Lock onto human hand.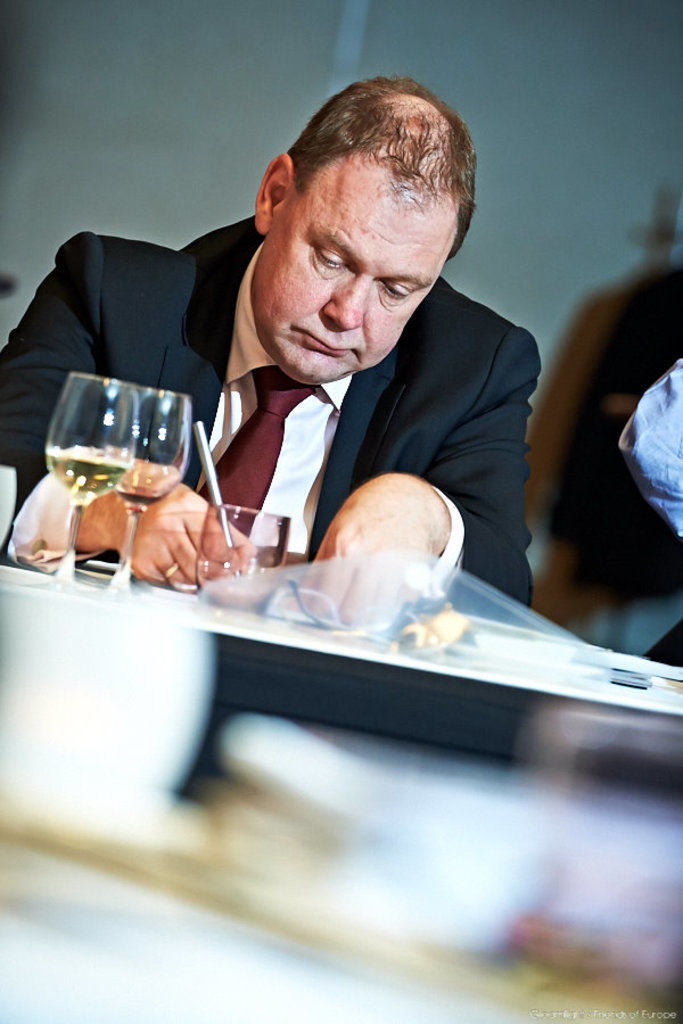
Locked: bbox(112, 471, 215, 577).
